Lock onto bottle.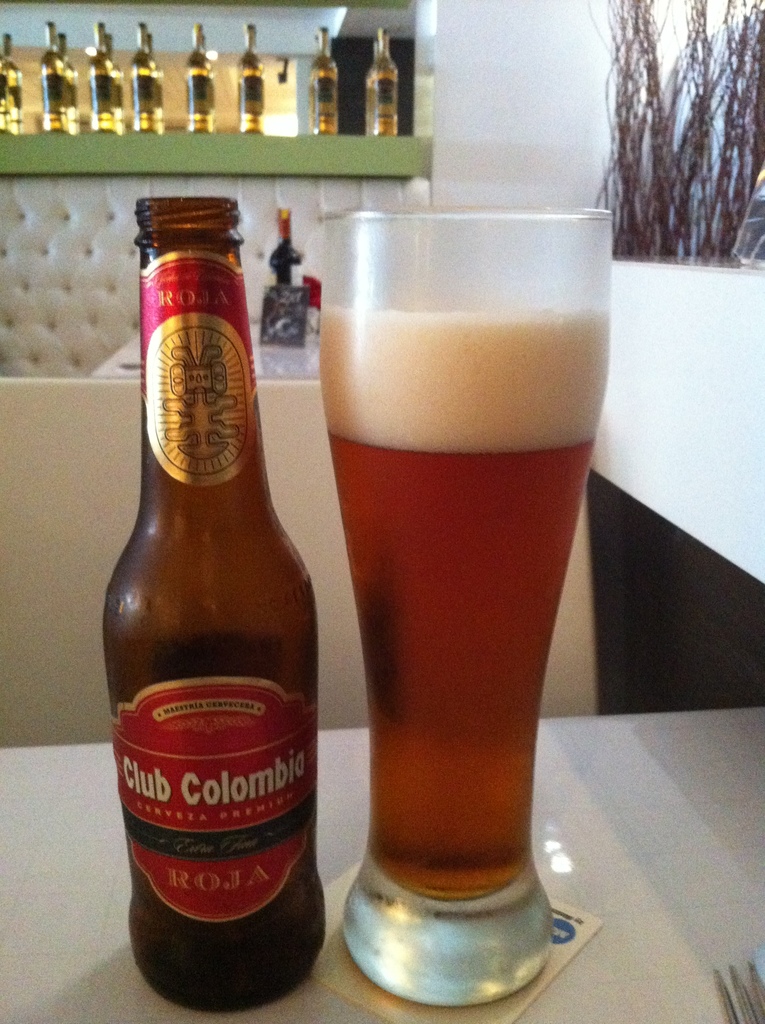
Locked: 133:21:163:137.
